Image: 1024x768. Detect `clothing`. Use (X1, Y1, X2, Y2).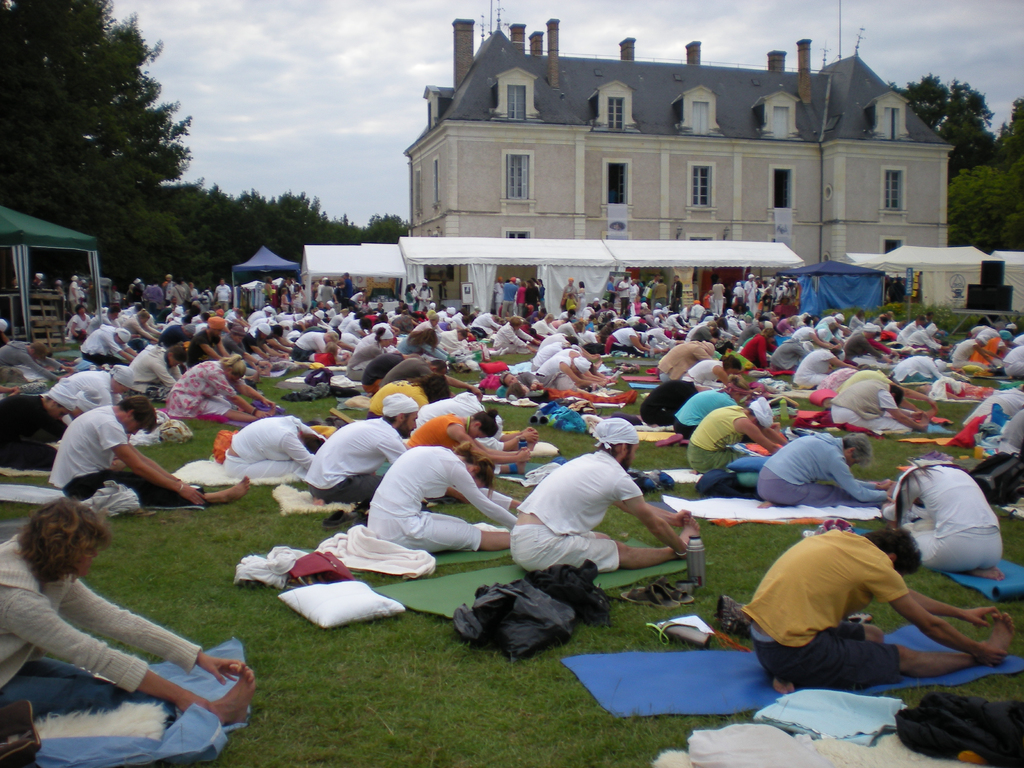
(431, 328, 466, 356).
